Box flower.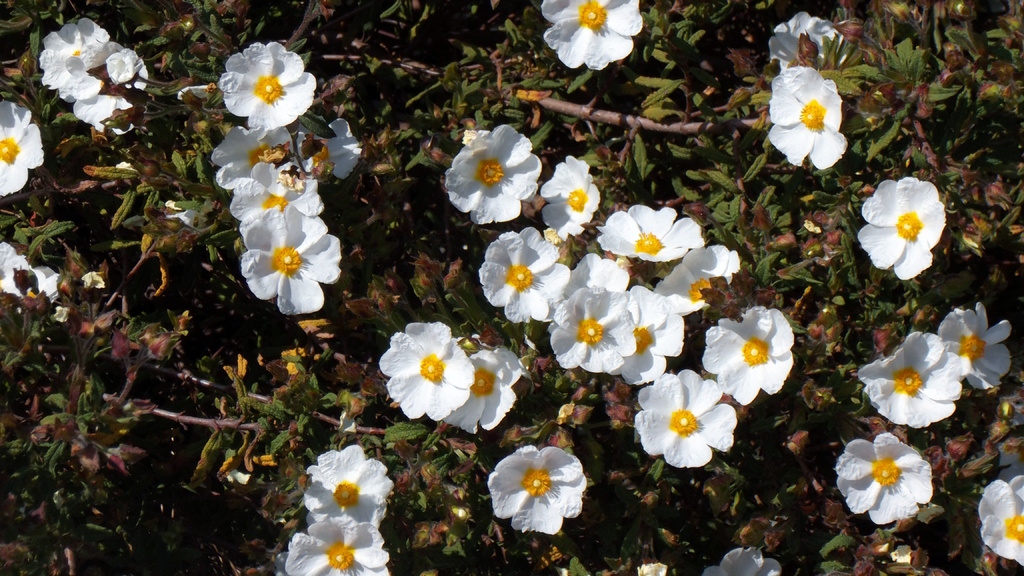
detection(981, 475, 1023, 571).
